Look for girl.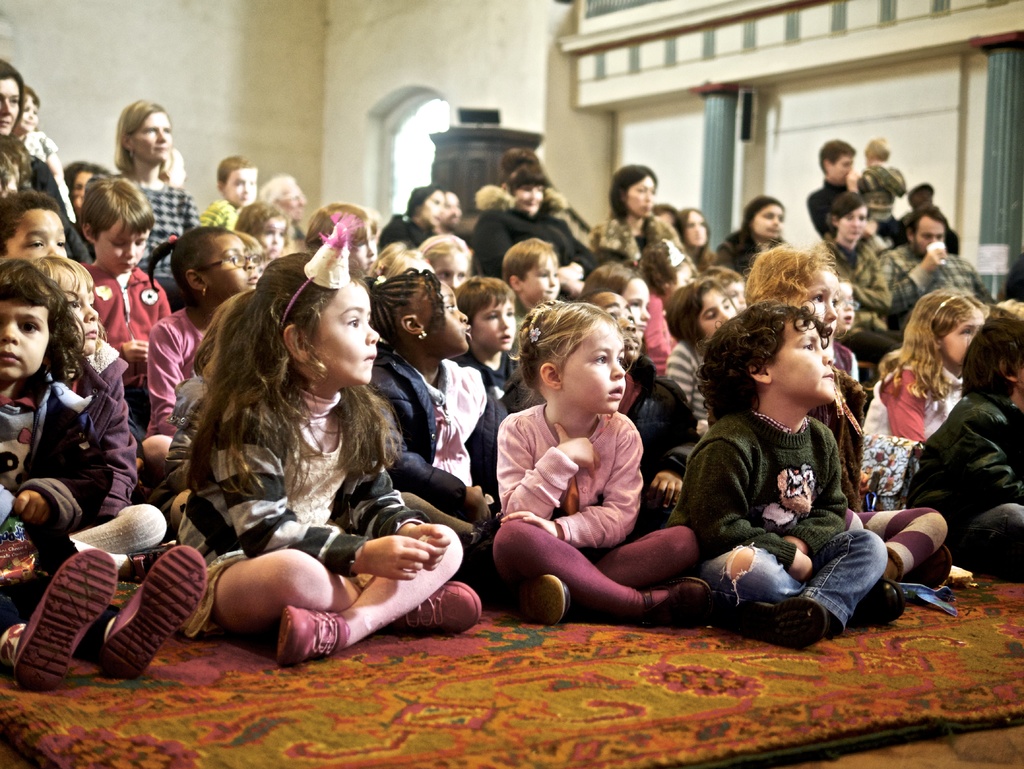
Found: <region>369, 265, 500, 523</region>.
